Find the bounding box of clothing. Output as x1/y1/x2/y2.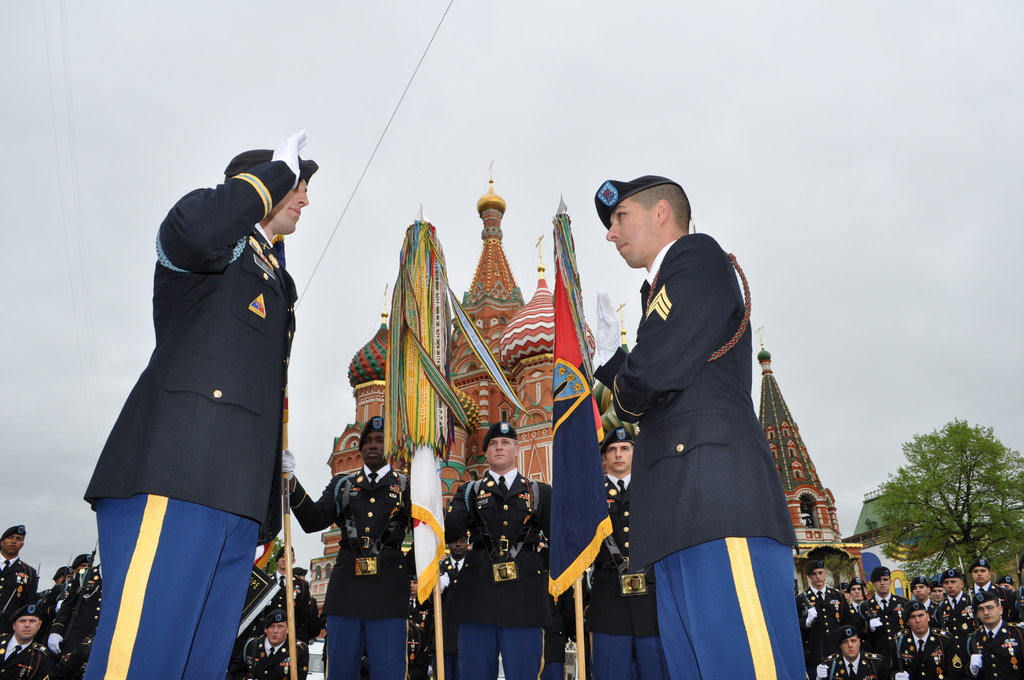
235/623/312/679.
